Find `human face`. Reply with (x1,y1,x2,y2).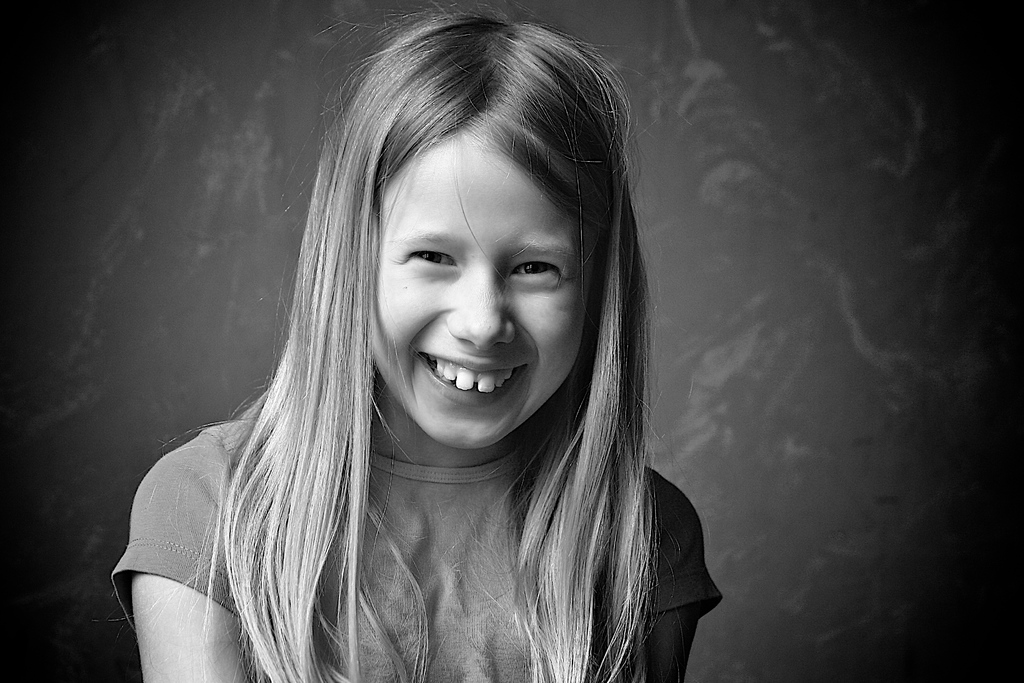
(374,122,589,454).
